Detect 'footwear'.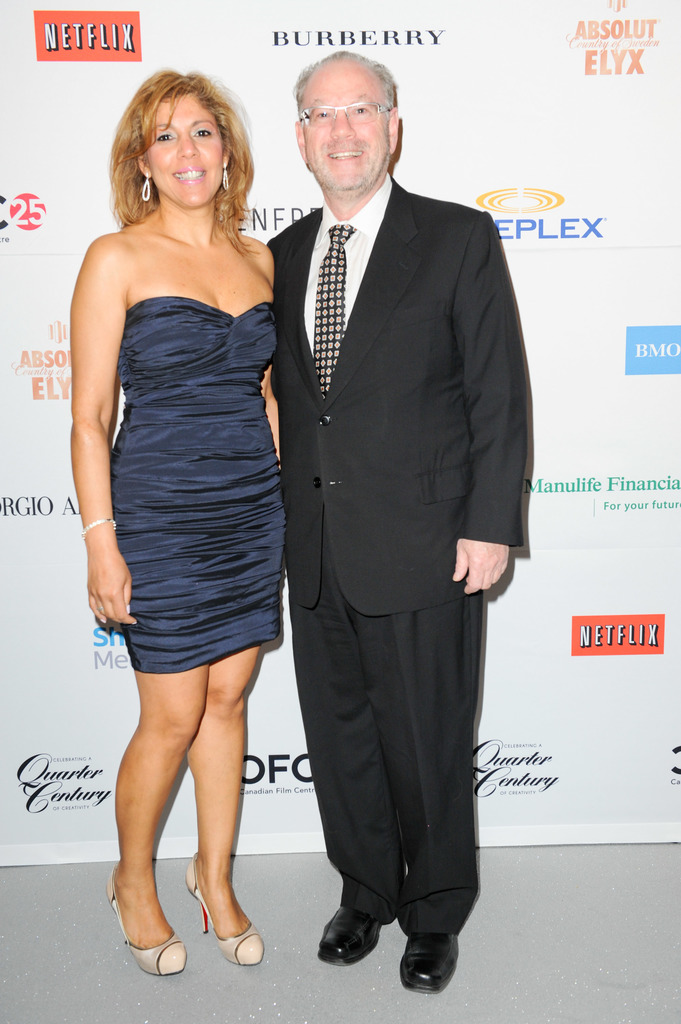
Detected at 186 851 269 974.
